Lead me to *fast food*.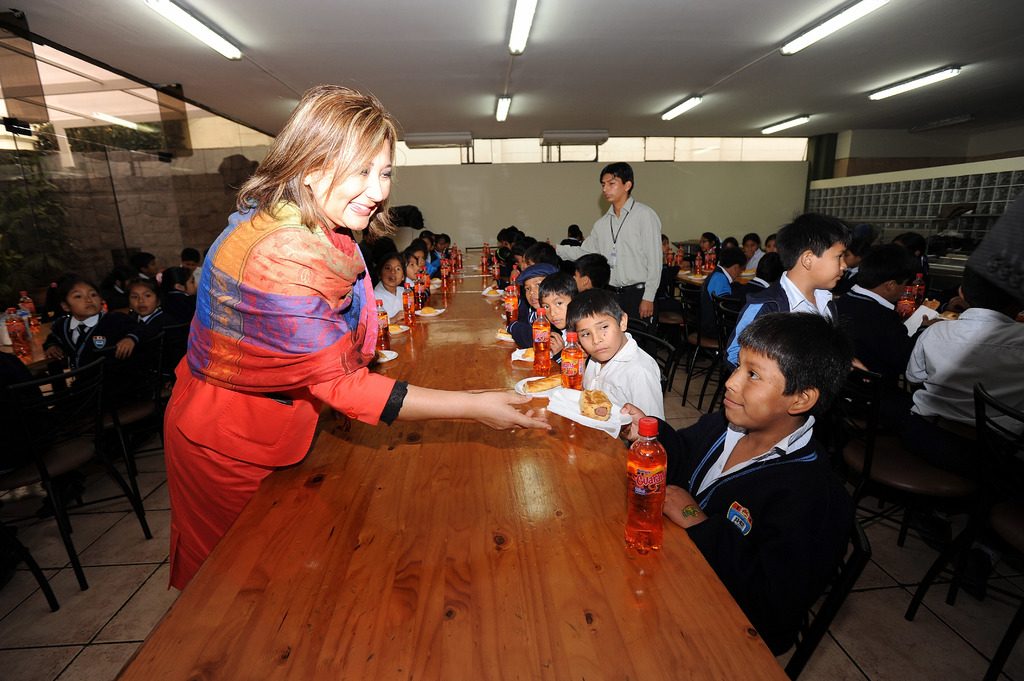
Lead to bbox(576, 383, 610, 419).
